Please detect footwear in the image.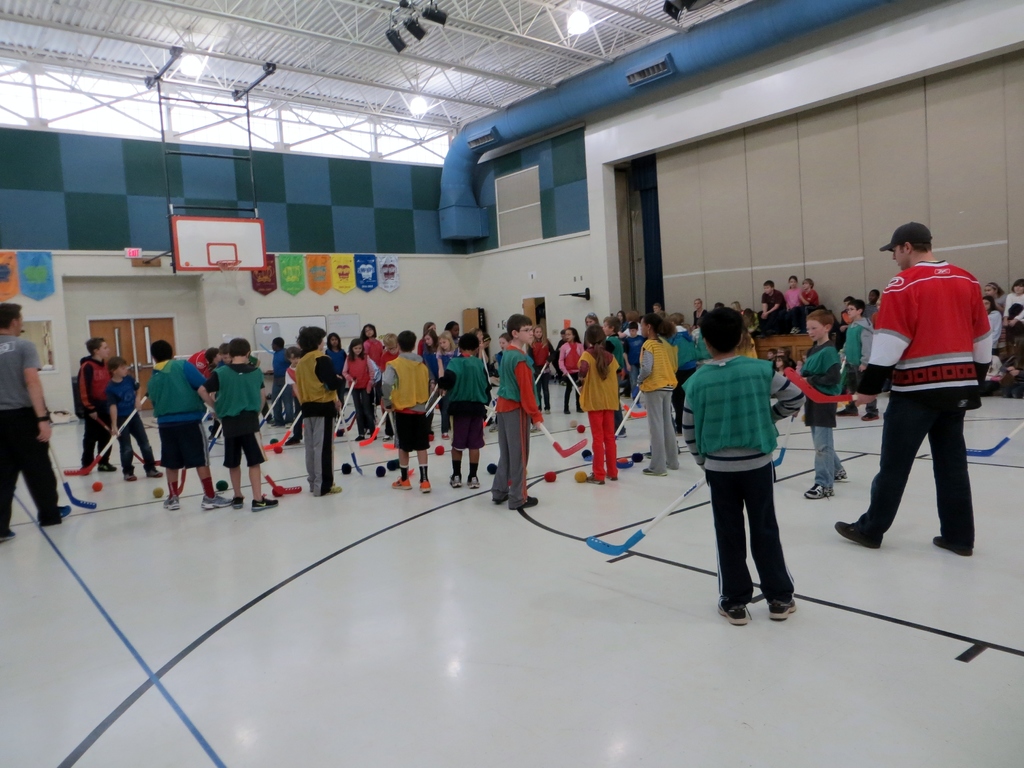
{"x1": 199, "y1": 495, "x2": 227, "y2": 511}.
